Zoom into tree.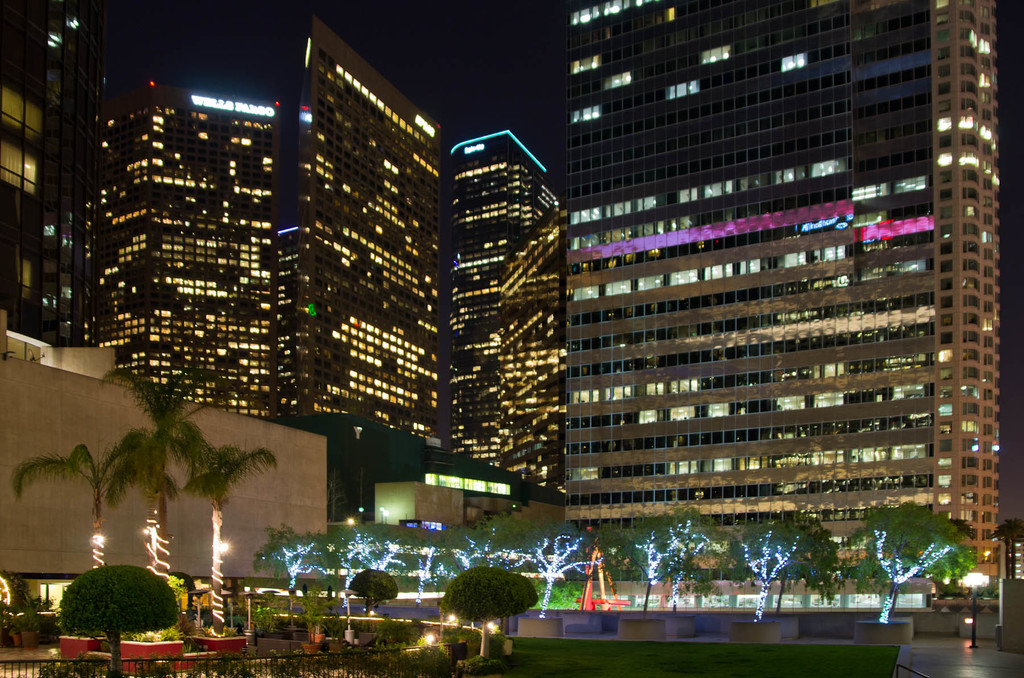
Zoom target: 9/425/151/569.
